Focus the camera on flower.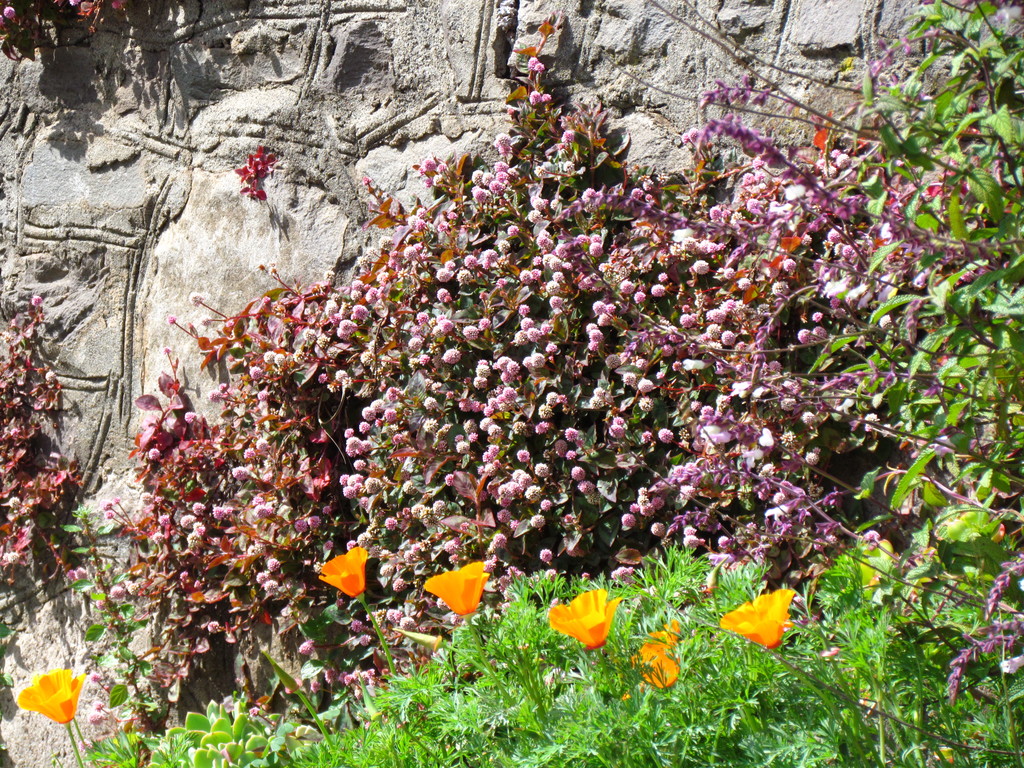
Focus region: 539 588 628 668.
